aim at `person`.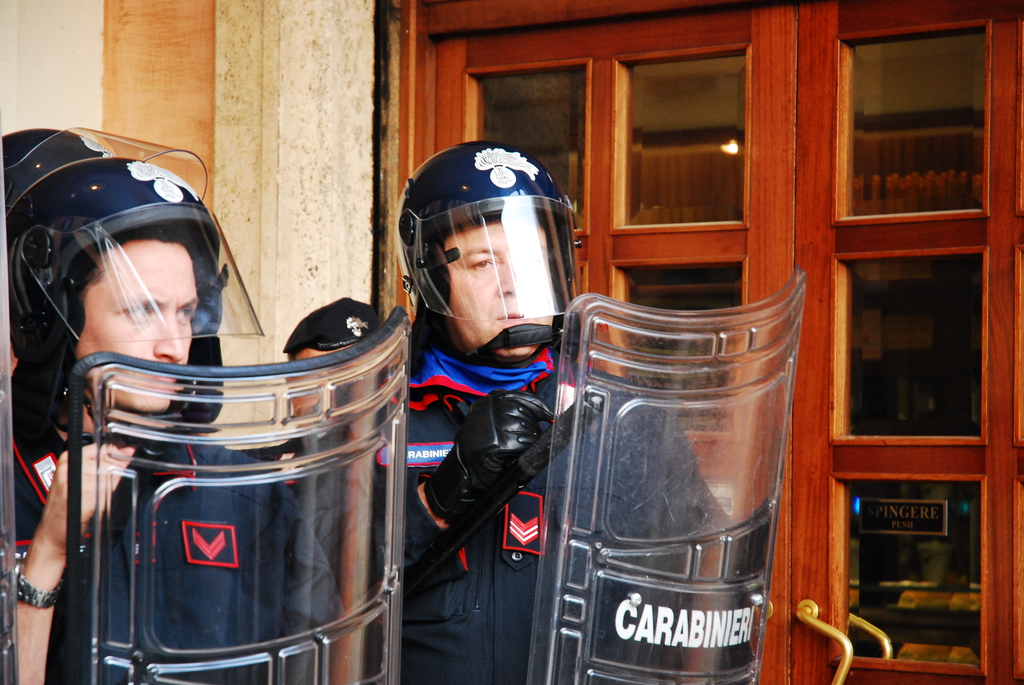
Aimed at 0:123:340:684.
